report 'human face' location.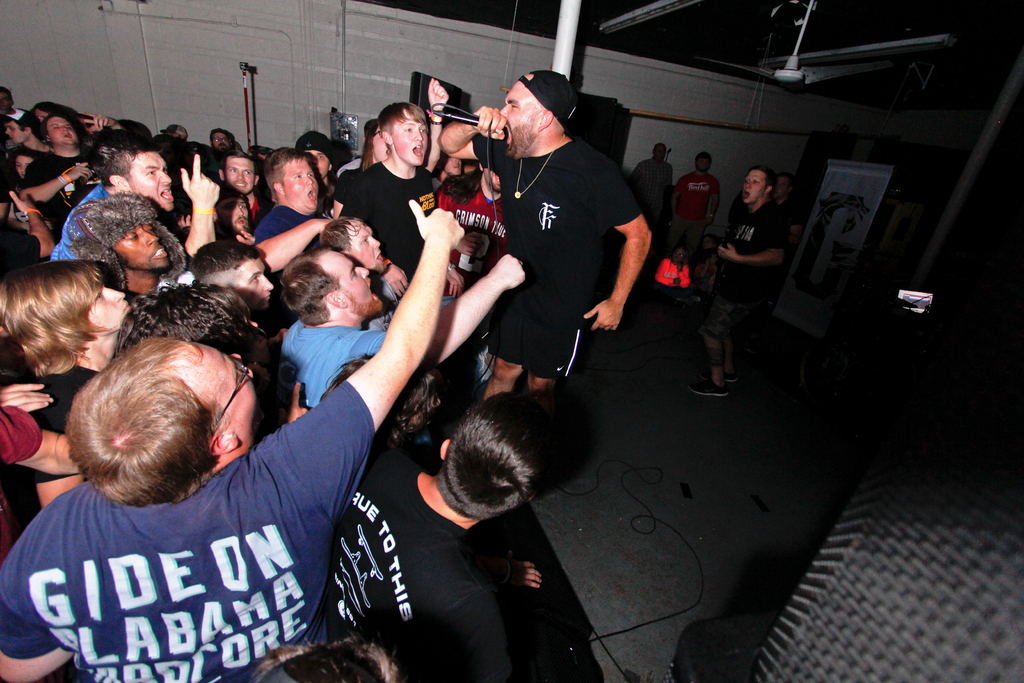
Report: l=113, t=225, r=173, b=269.
